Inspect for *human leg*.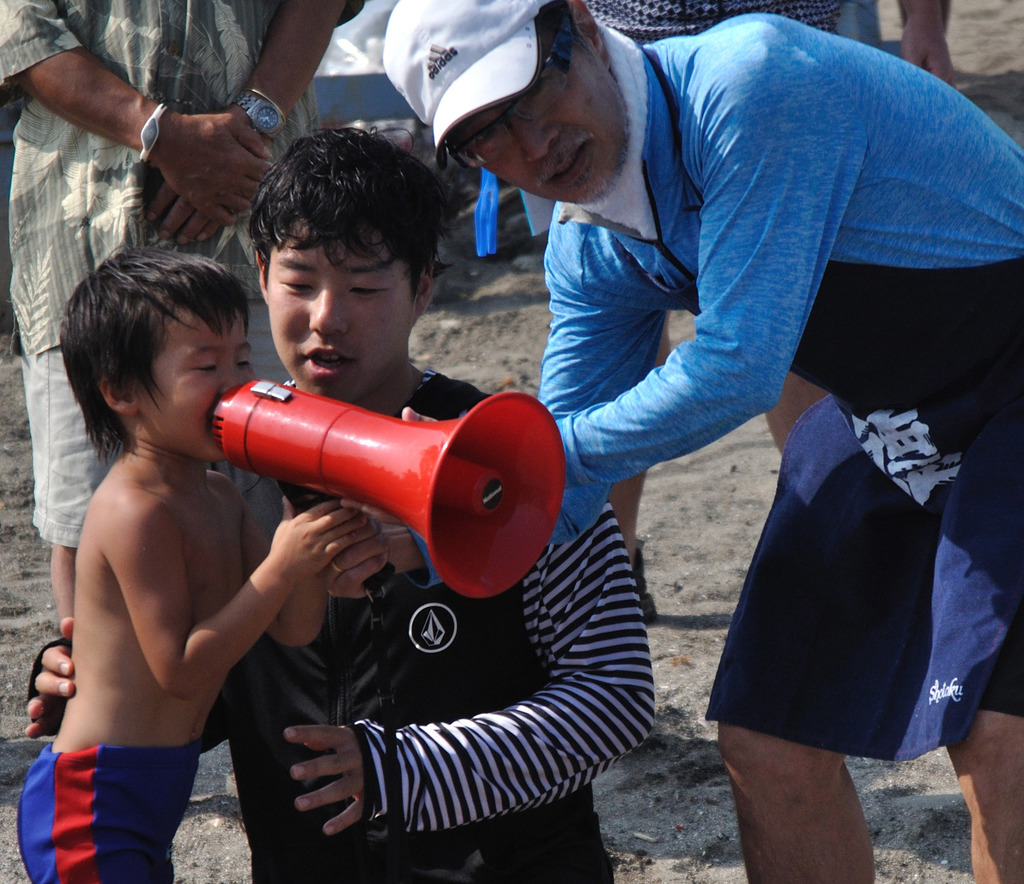
Inspection: box=[16, 753, 157, 883].
